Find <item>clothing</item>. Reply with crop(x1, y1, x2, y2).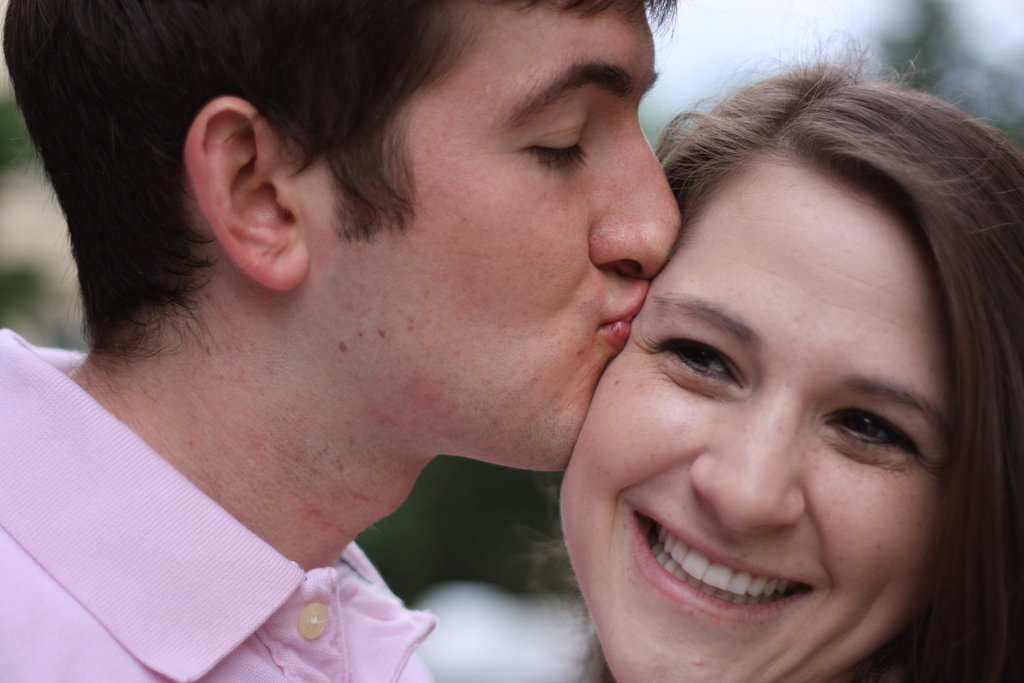
crop(0, 361, 458, 673).
